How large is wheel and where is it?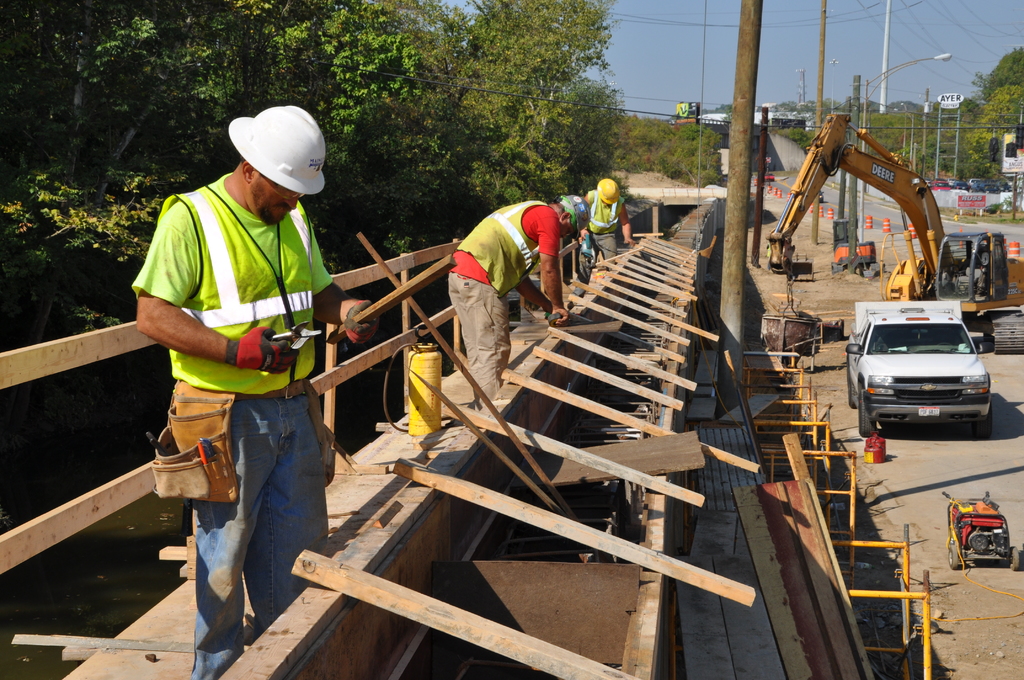
Bounding box: bbox(972, 400, 992, 432).
